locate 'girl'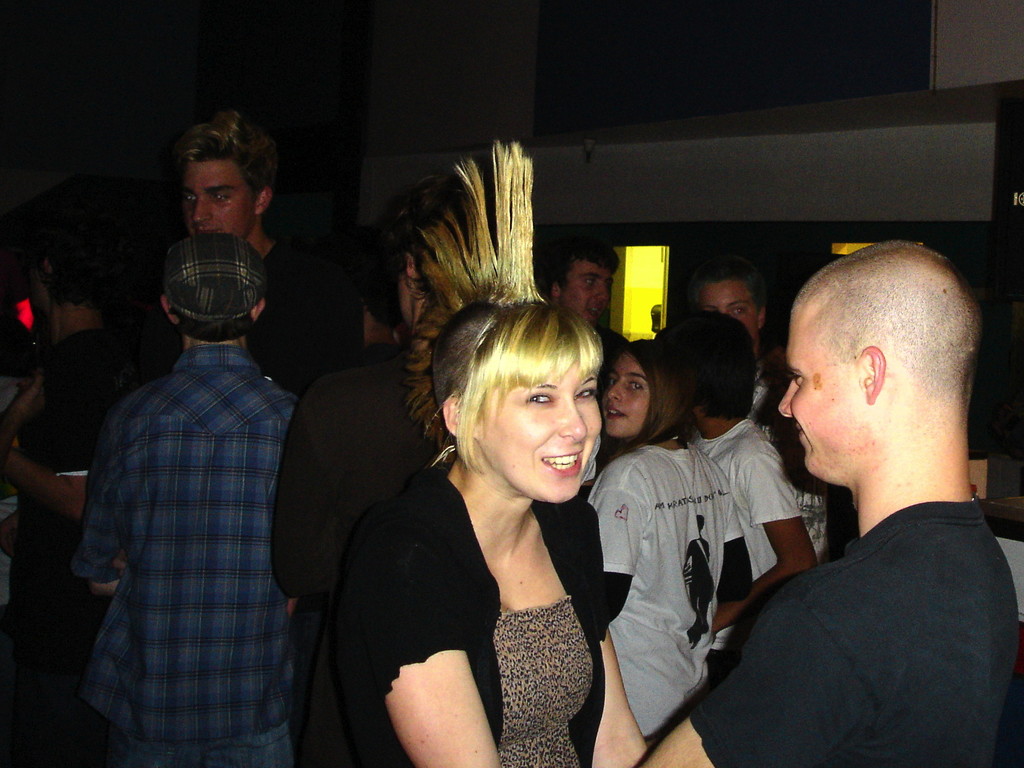
<bbox>582, 341, 756, 749</bbox>
